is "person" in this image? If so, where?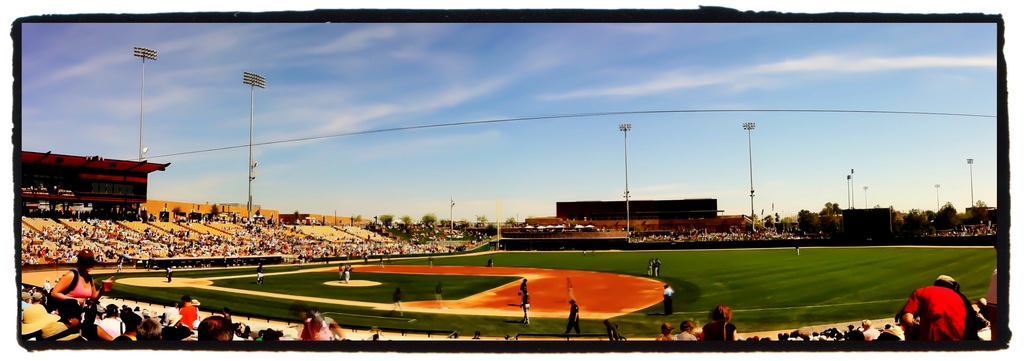
Yes, at 666, 287, 678, 314.
